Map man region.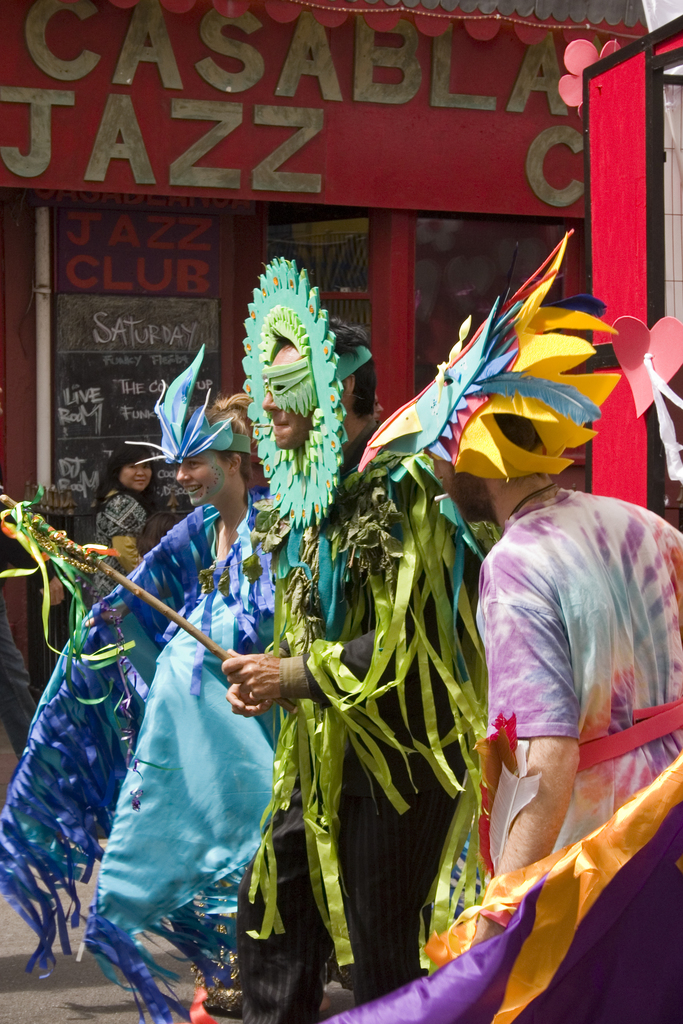
Mapped to 66,354,284,1023.
